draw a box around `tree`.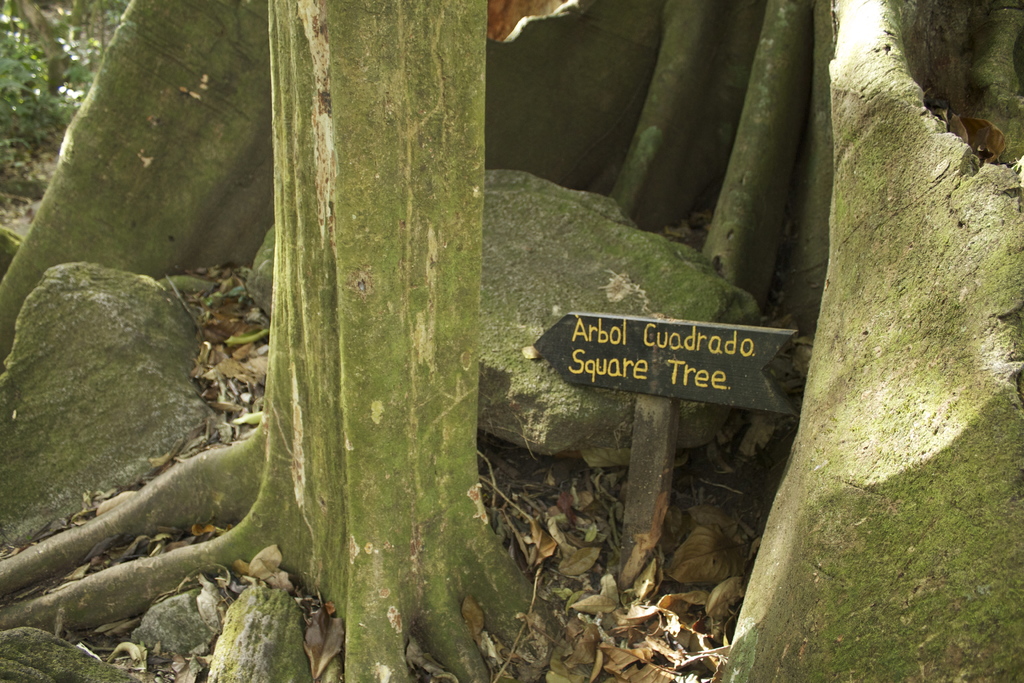
<box>0,0,588,682</box>.
